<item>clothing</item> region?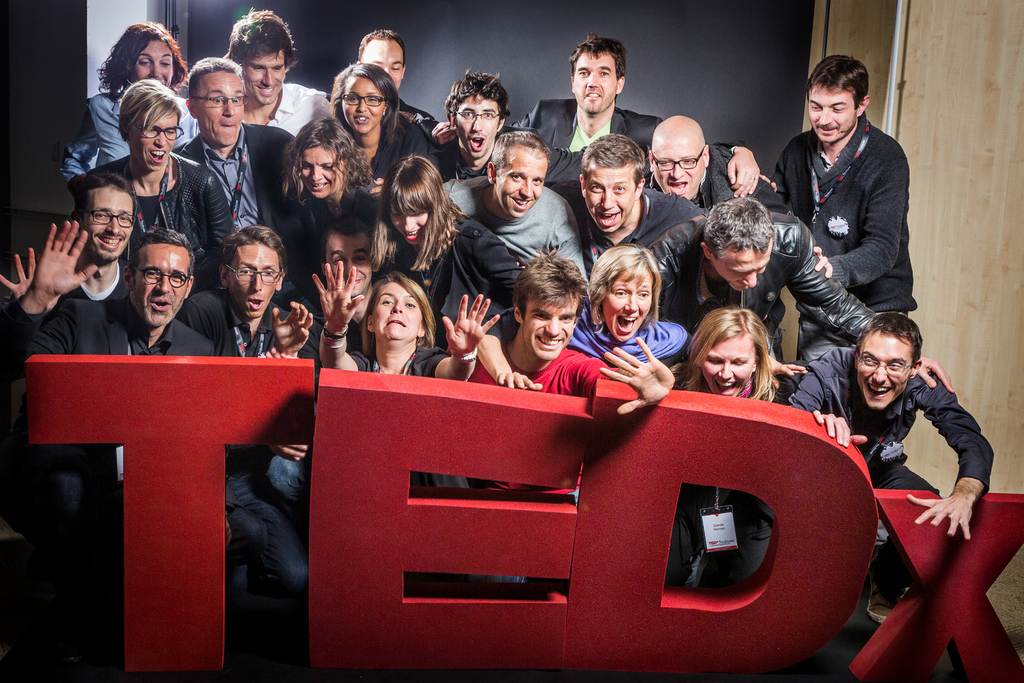
63:90:199:180
